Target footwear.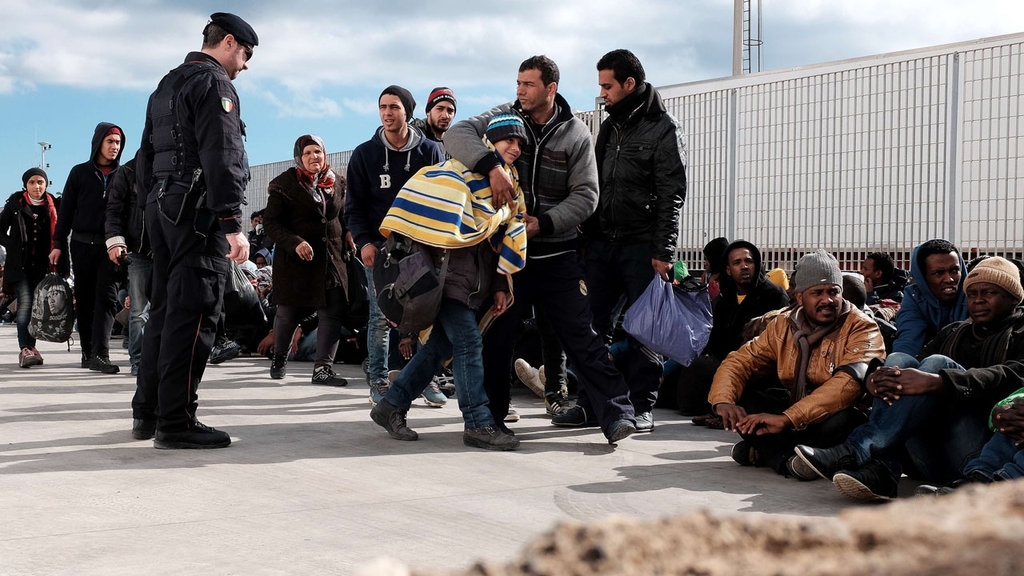
Target region: <bbox>17, 346, 38, 371</bbox>.
